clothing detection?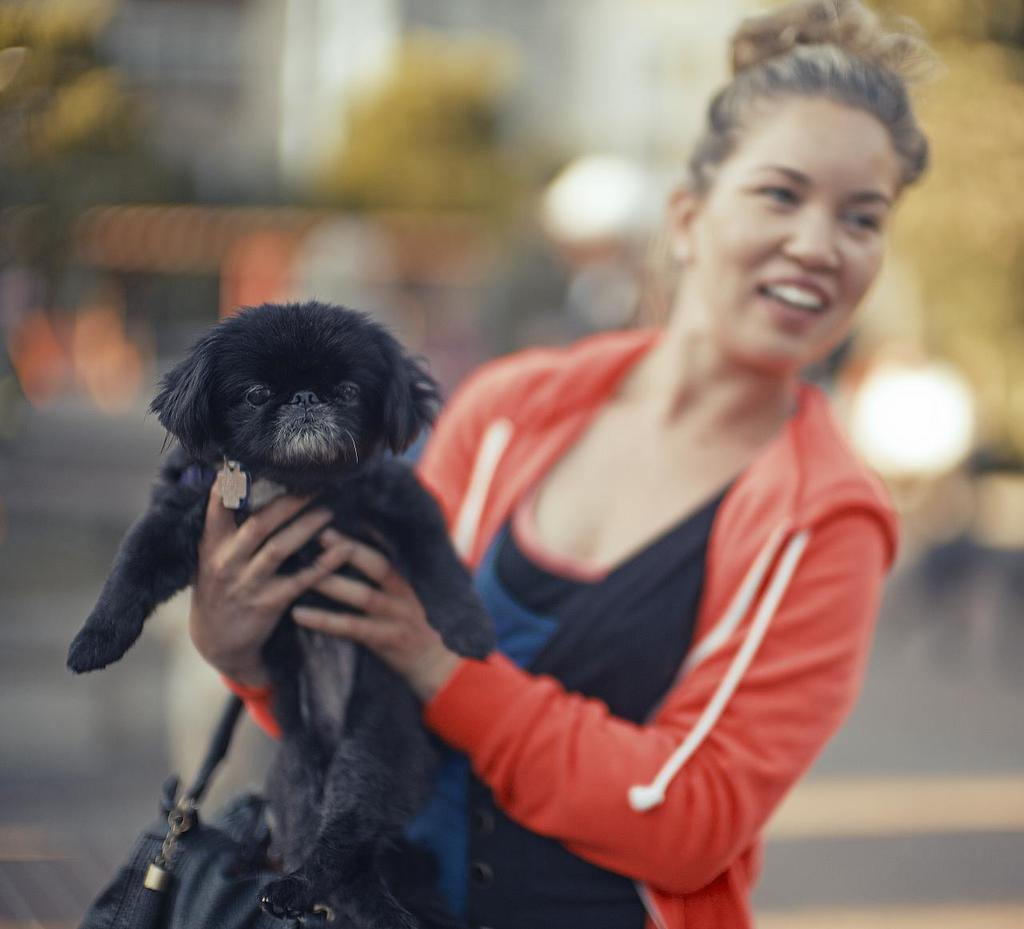
locate(410, 385, 903, 927)
